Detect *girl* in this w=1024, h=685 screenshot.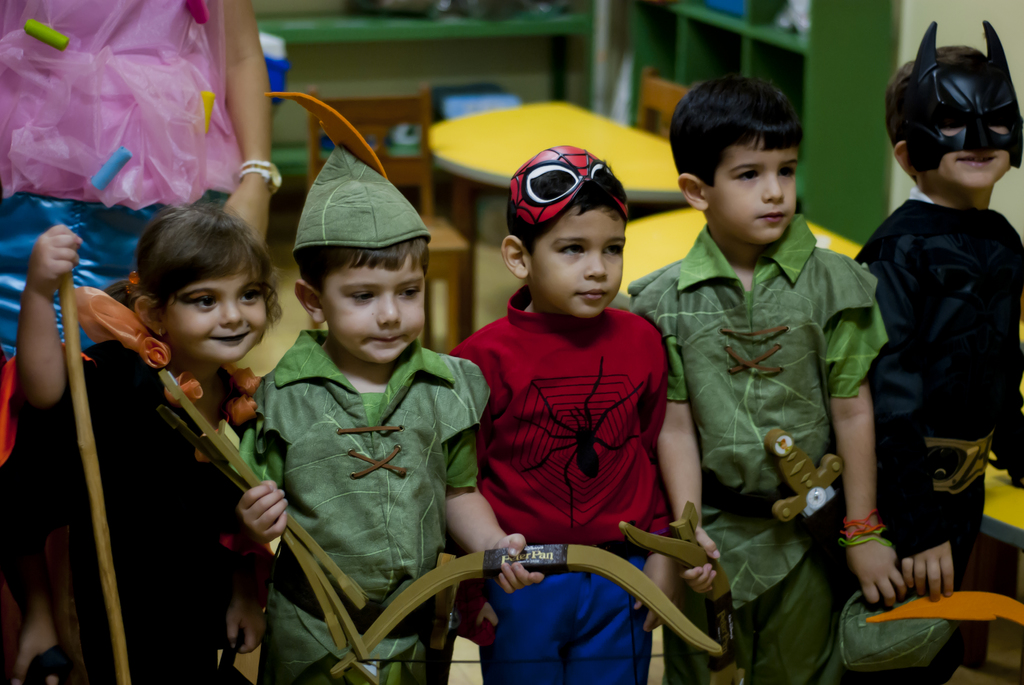
Detection: <region>1, 201, 284, 684</region>.
